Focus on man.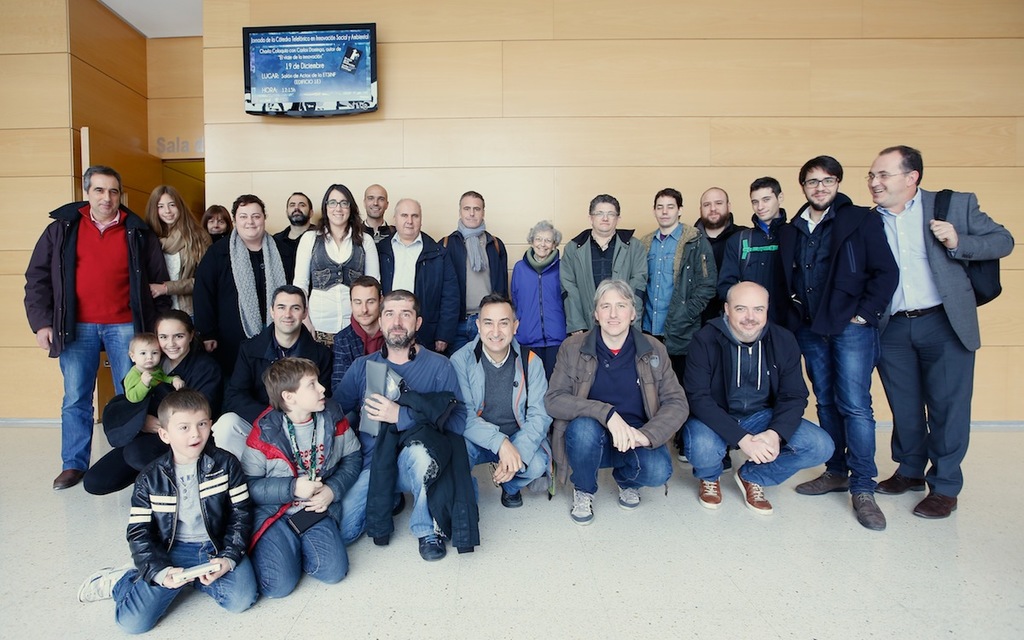
Focused at <bbox>694, 183, 756, 287</bbox>.
